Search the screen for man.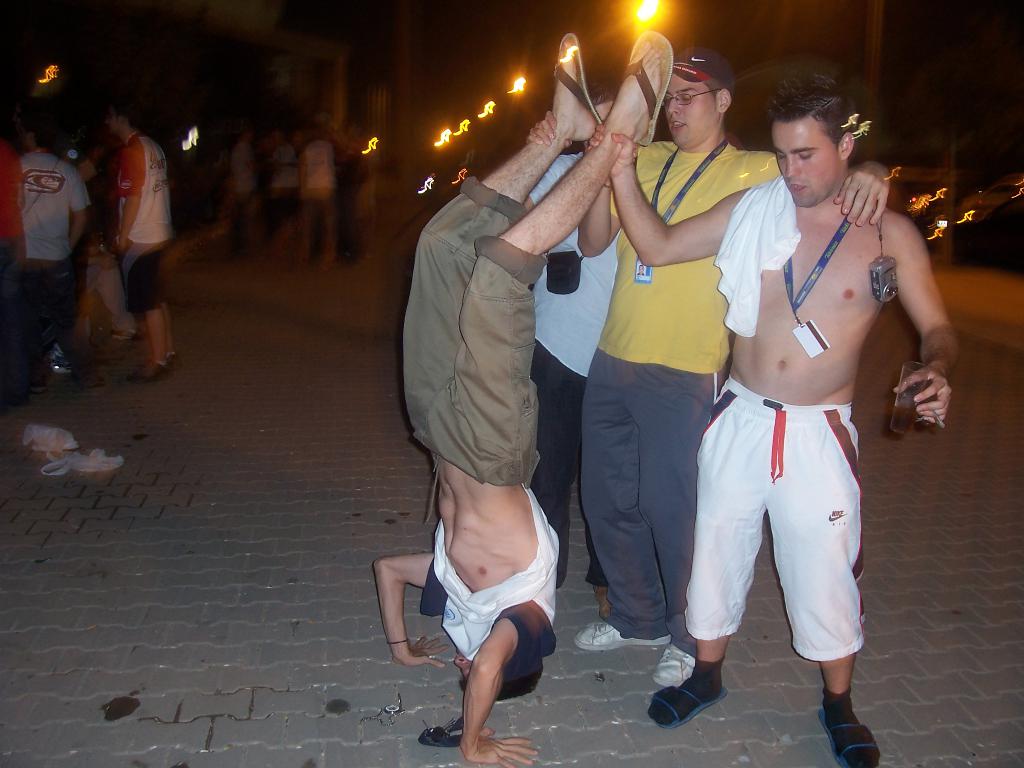
Found at region(376, 31, 673, 766).
